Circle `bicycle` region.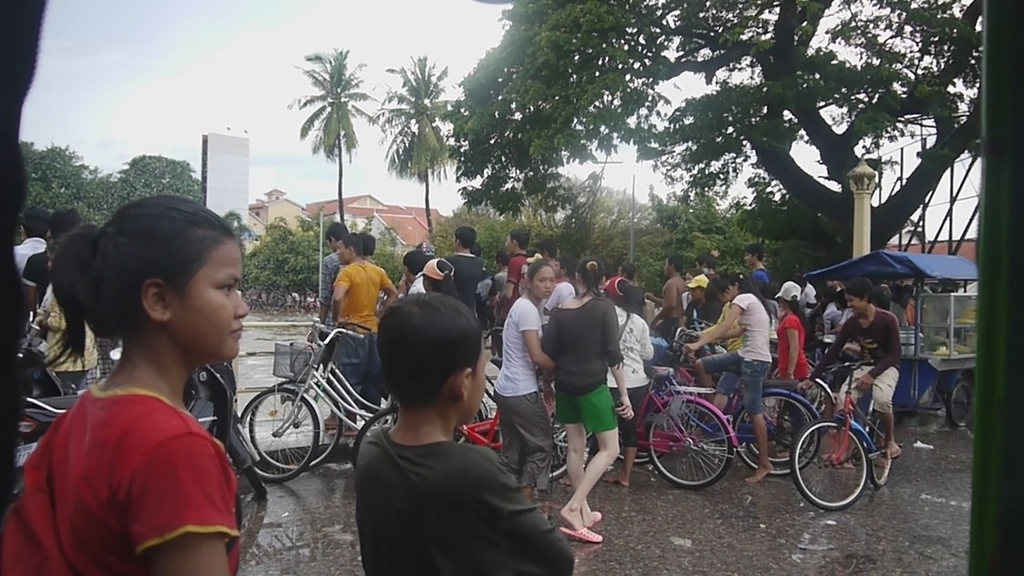
Region: left=787, top=366, right=846, bottom=437.
